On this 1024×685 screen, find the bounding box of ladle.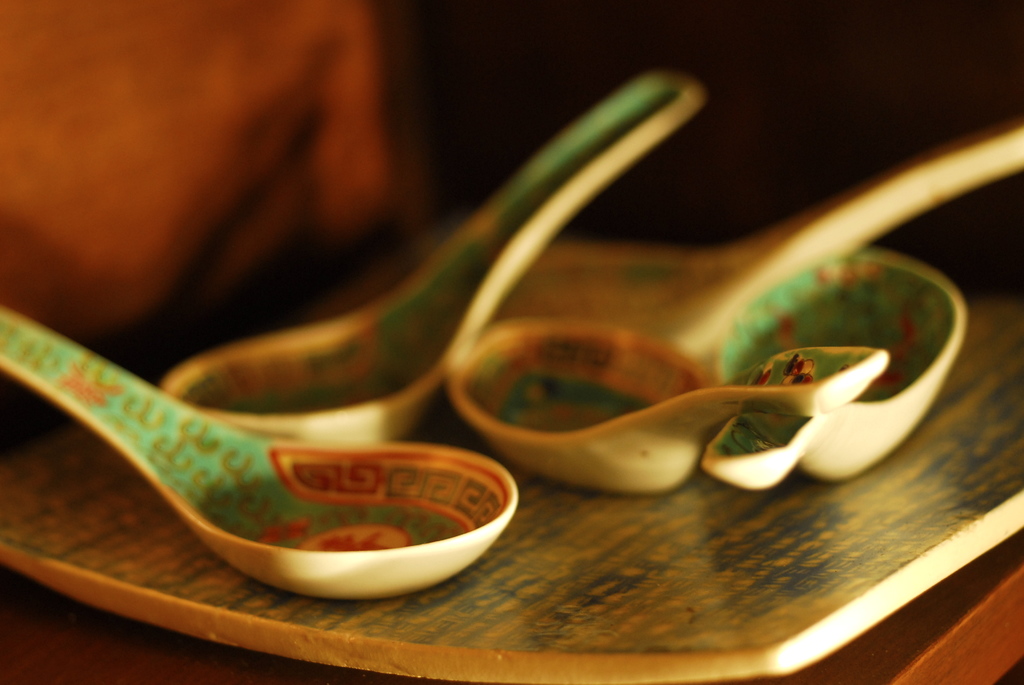
Bounding box: x1=492, y1=119, x2=1023, y2=371.
